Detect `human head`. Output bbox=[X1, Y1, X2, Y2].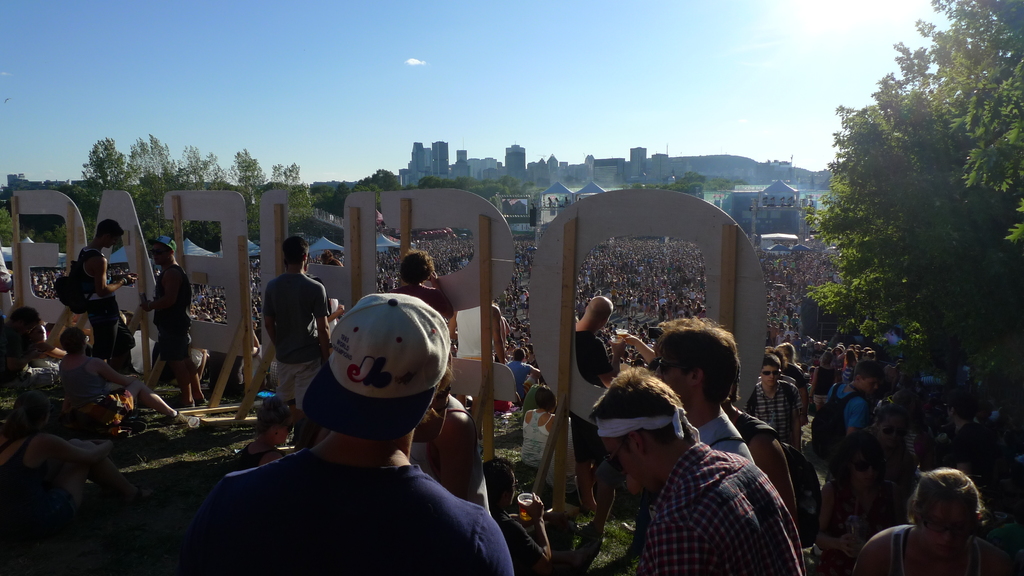
bbox=[60, 323, 90, 359].
